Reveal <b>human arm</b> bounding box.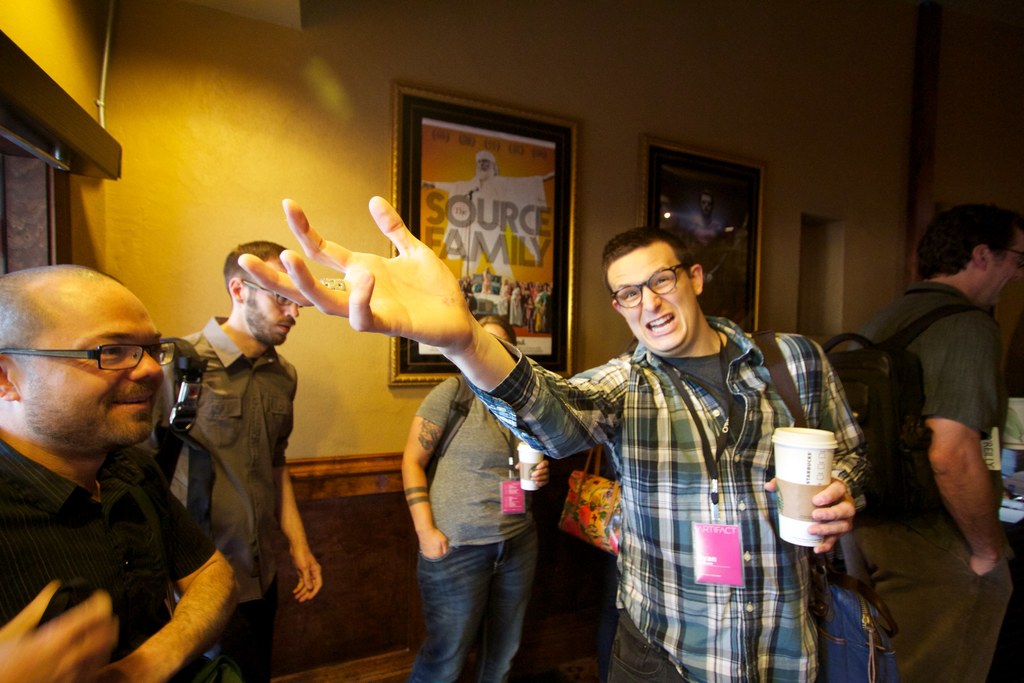
Revealed: BBox(764, 317, 870, 520).
